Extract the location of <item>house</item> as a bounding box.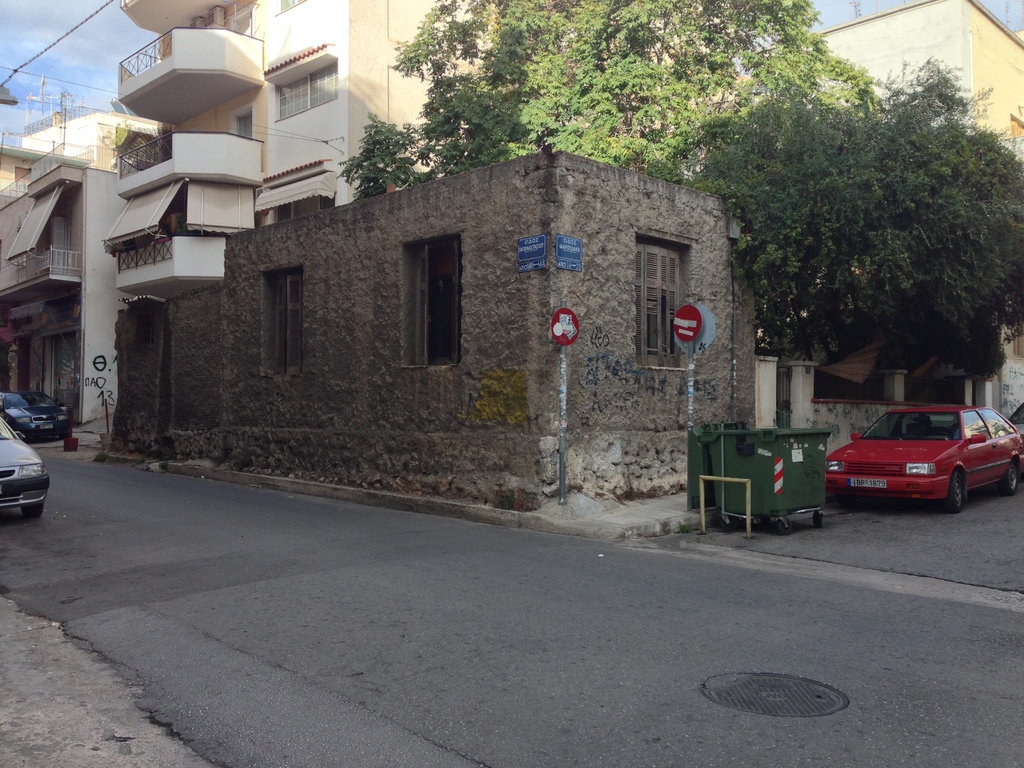
locate(766, 0, 1023, 428).
